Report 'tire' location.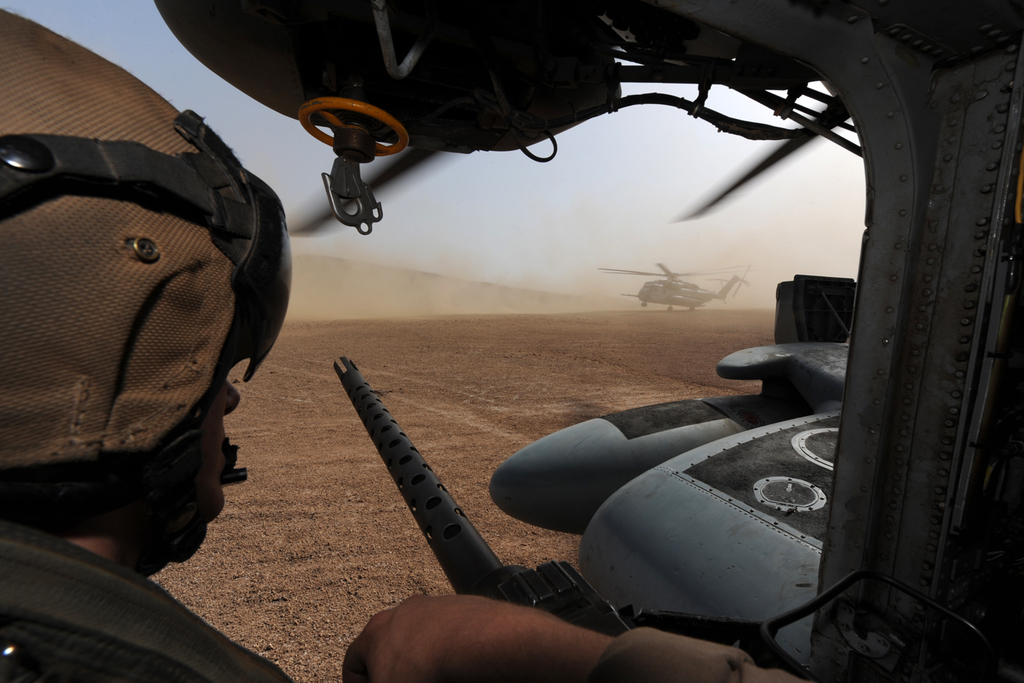
Report: {"left": 686, "top": 307, "right": 696, "bottom": 314}.
